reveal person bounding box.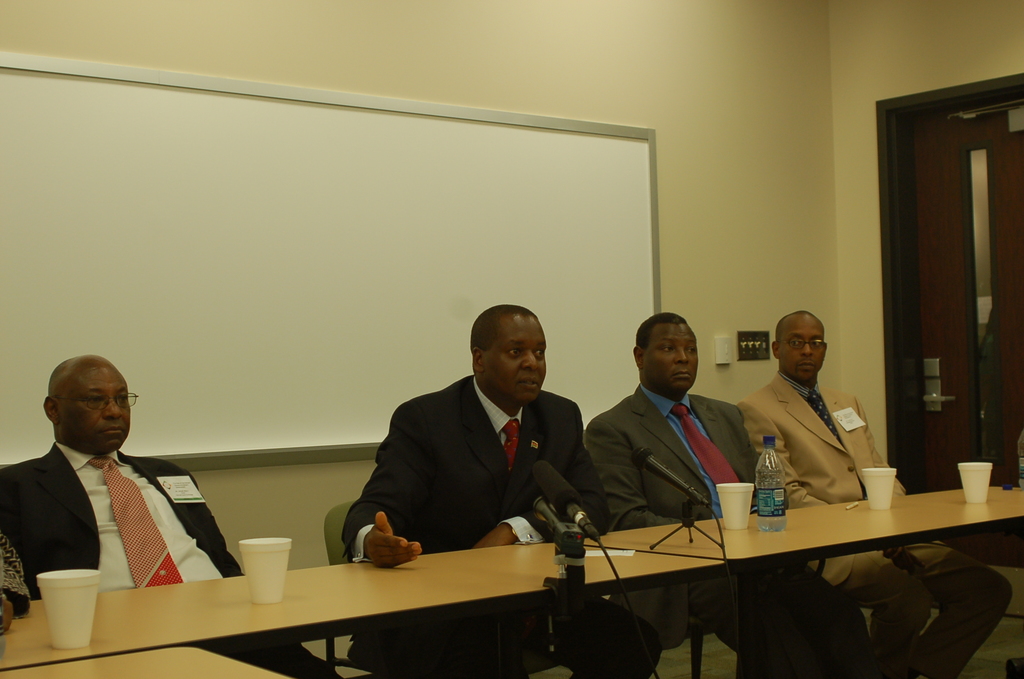
Revealed: select_region(735, 309, 1011, 674).
